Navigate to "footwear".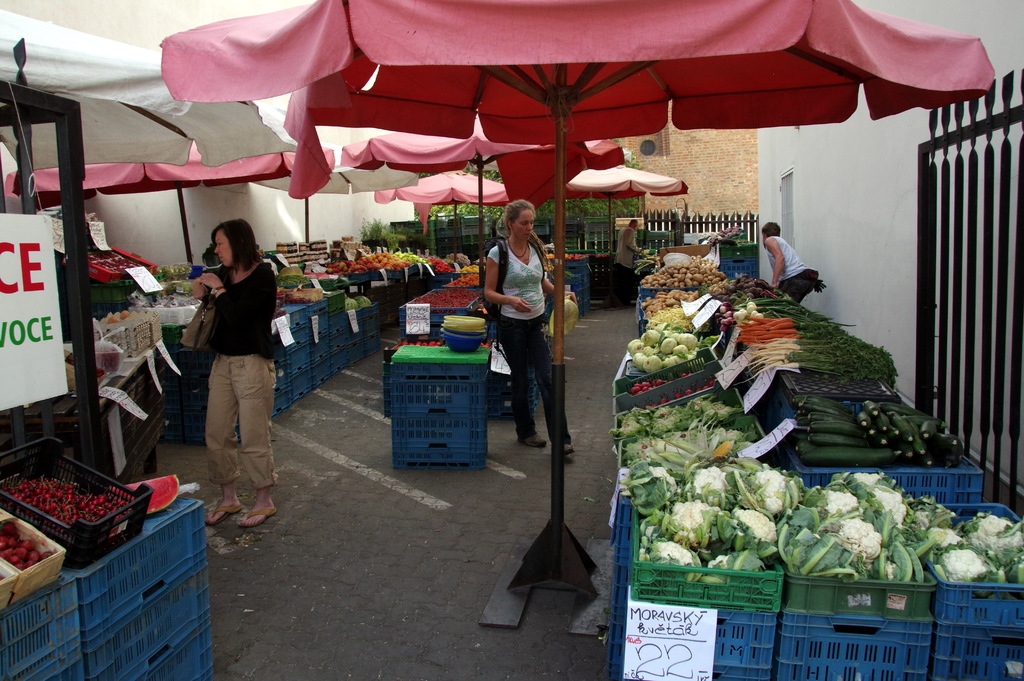
Navigation target: l=242, t=507, r=278, b=527.
